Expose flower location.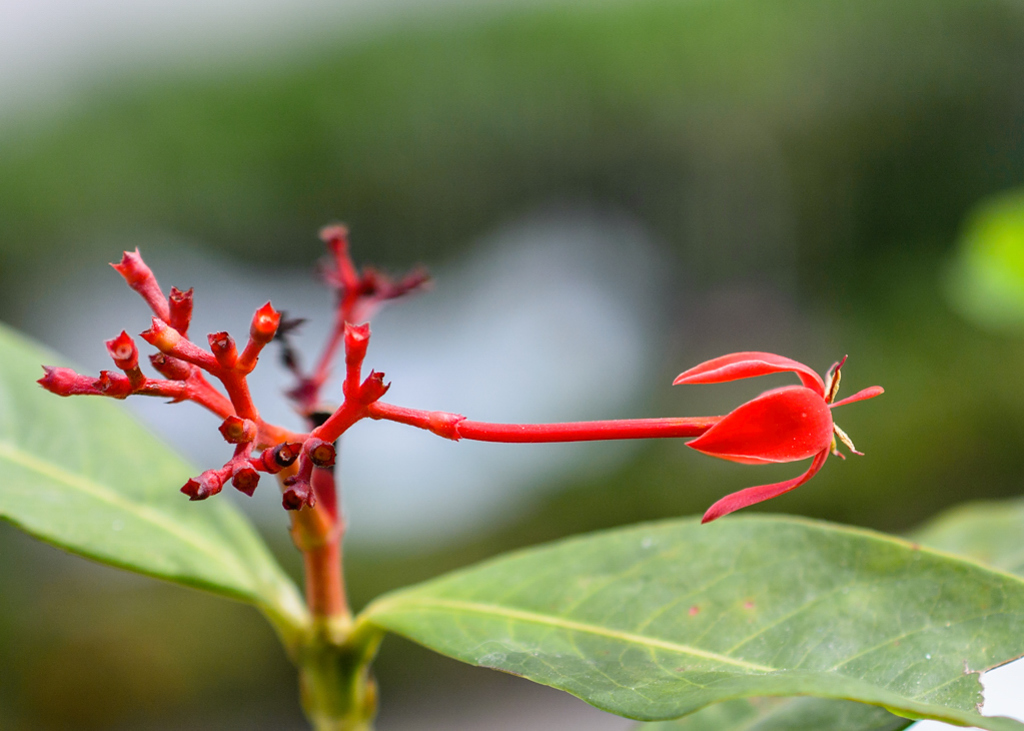
Exposed at left=672, top=356, right=869, bottom=515.
